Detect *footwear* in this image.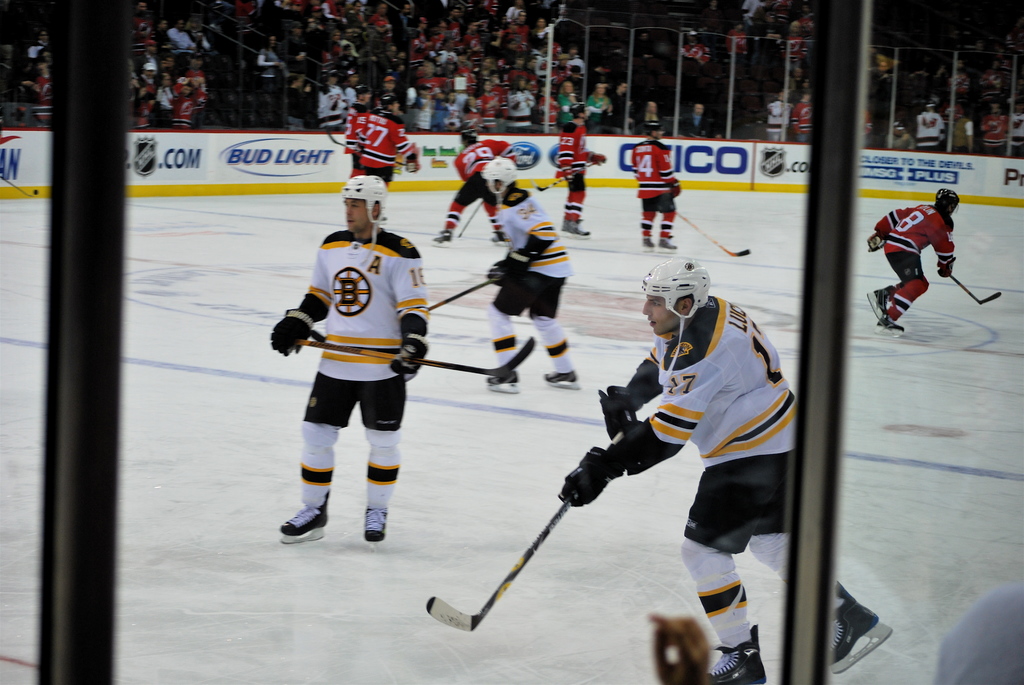
Detection: x1=431 y1=228 x2=452 y2=243.
